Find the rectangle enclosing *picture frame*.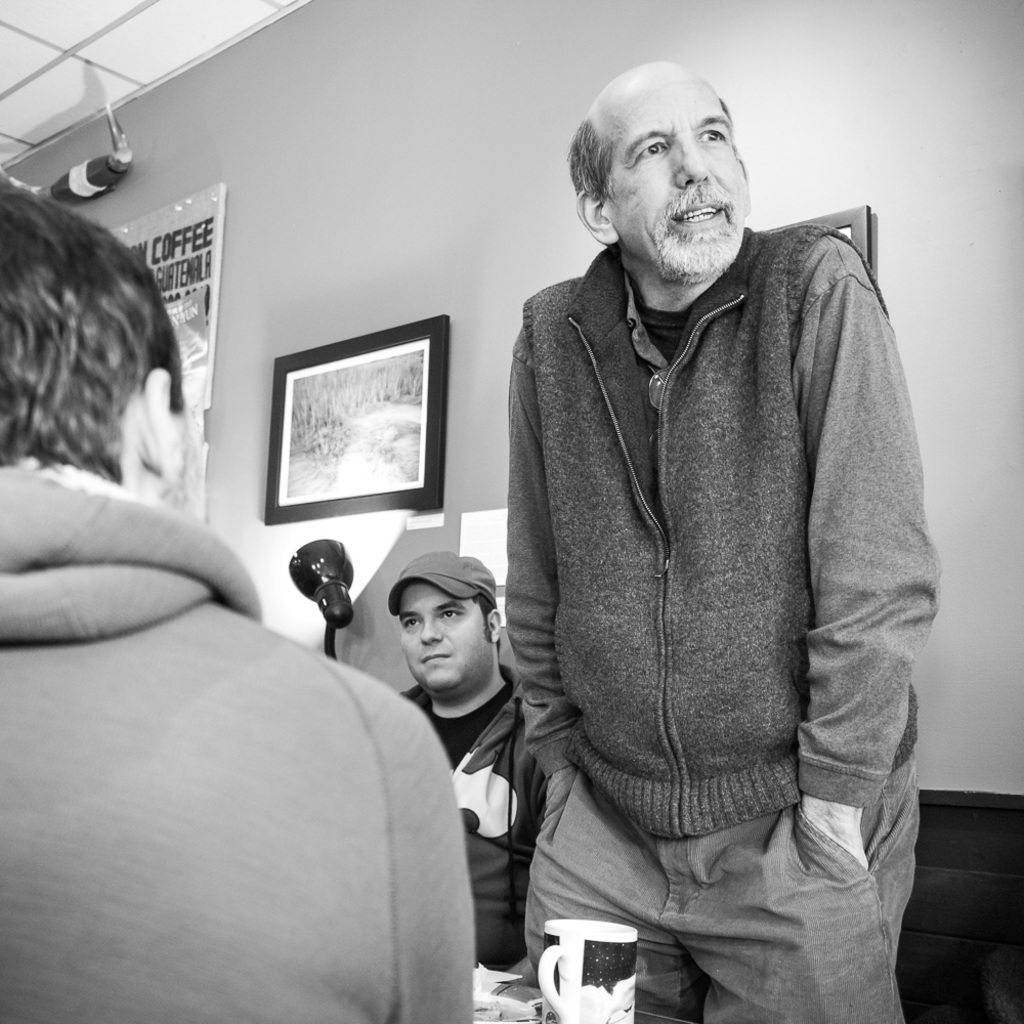
264,314,449,526.
